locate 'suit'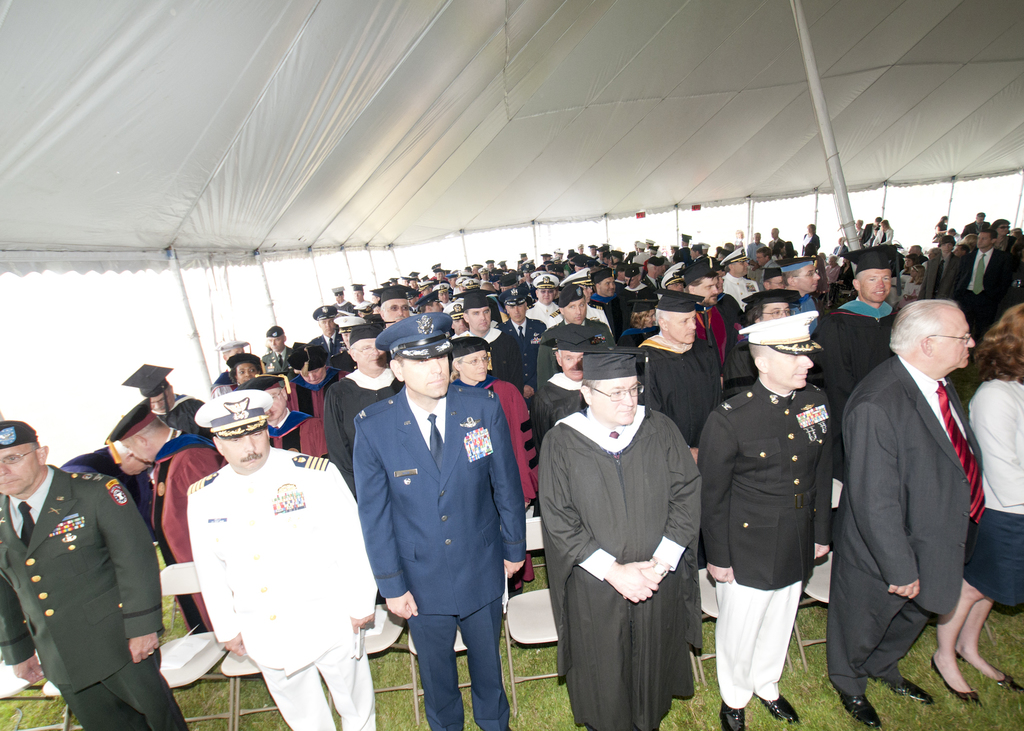
[x1=696, y1=369, x2=835, y2=711]
